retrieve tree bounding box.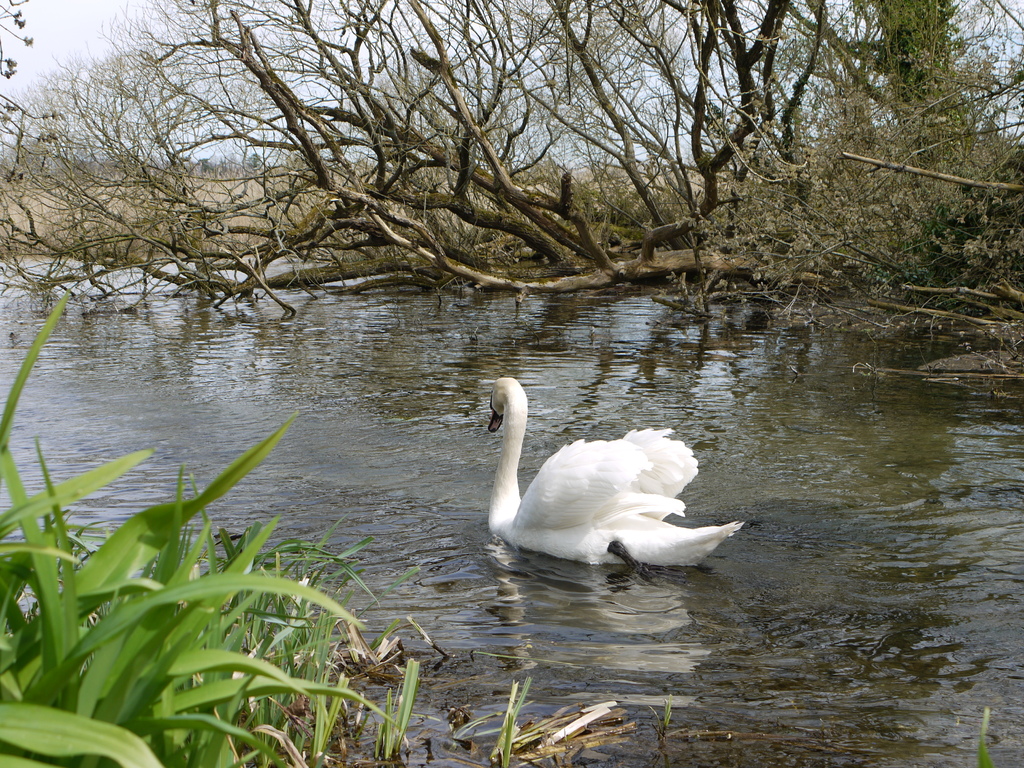
Bounding box: 0/25/993/276.
